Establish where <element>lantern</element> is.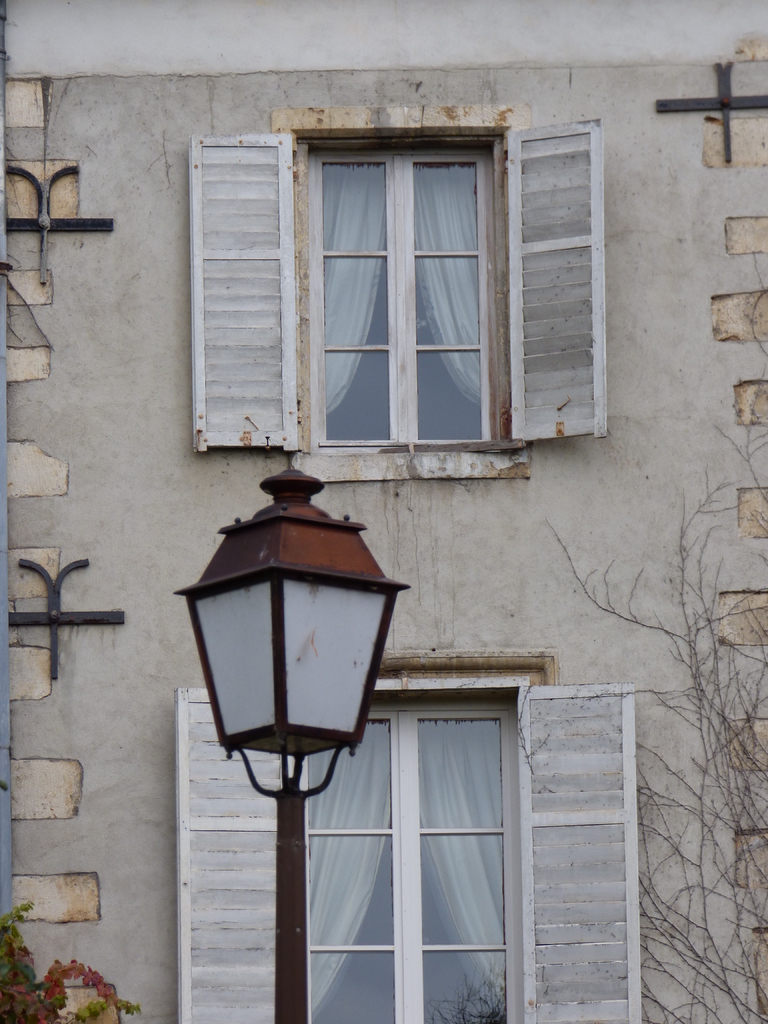
Established at detection(170, 461, 403, 796).
